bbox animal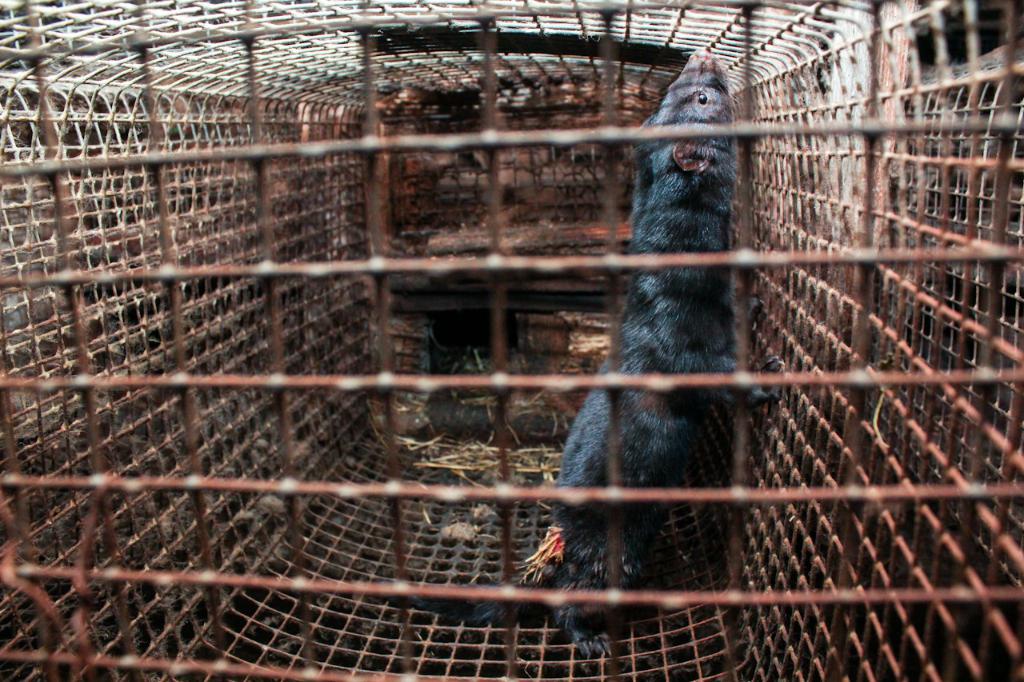
377, 46, 786, 668
